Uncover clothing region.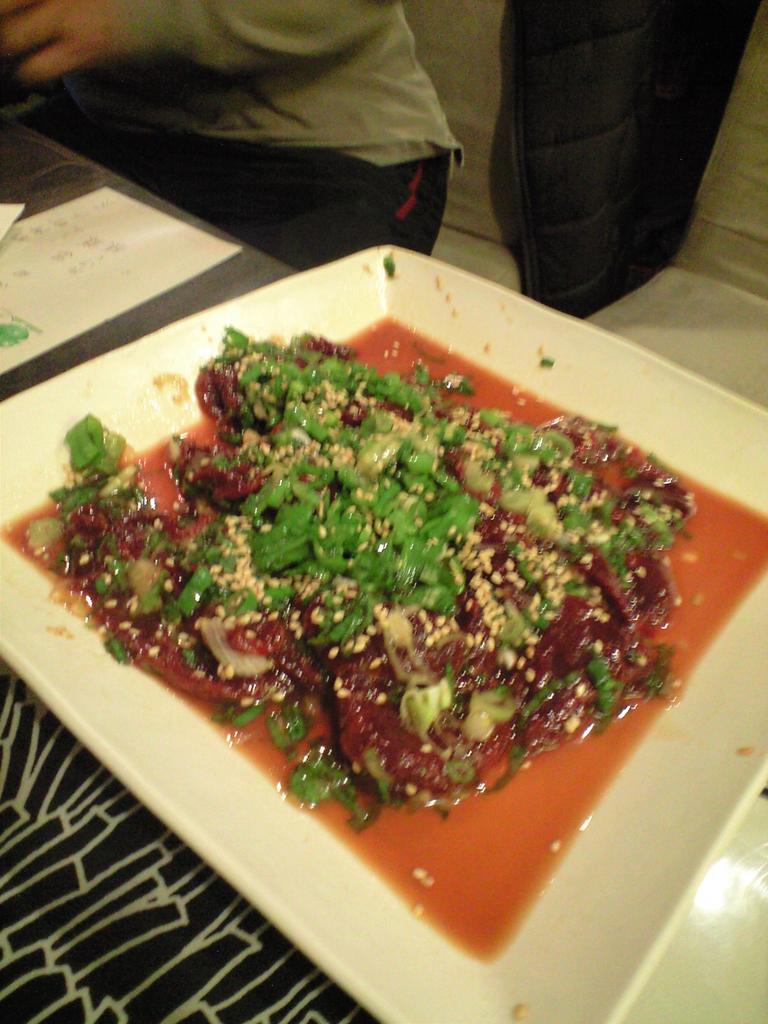
Uncovered: box=[13, 8, 534, 260].
